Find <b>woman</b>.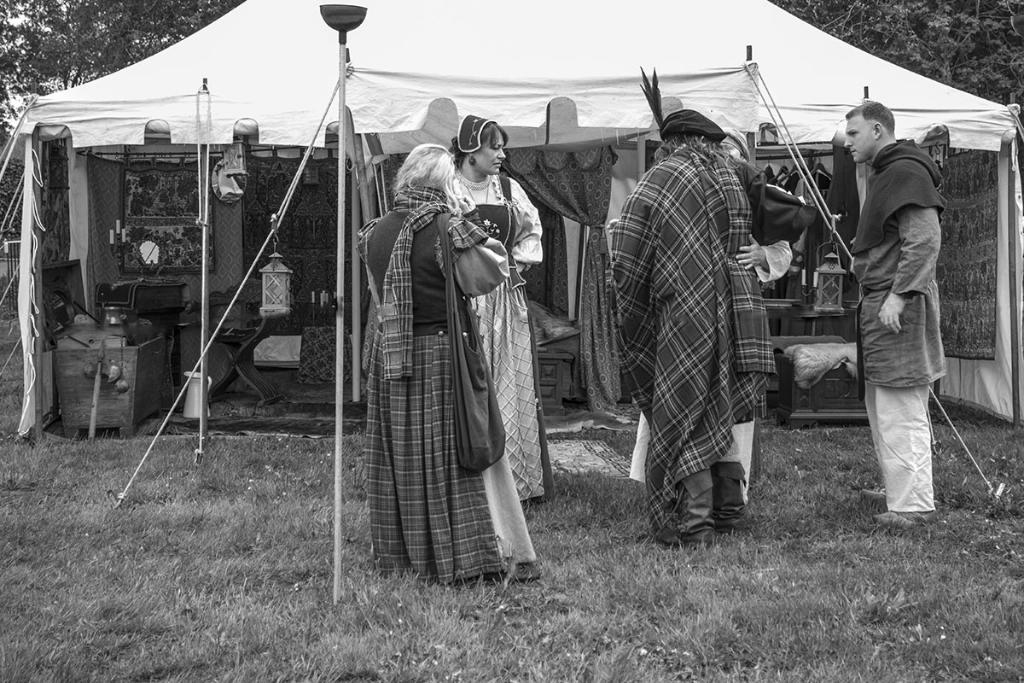
left=451, top=114, right=556, bottom=501.
